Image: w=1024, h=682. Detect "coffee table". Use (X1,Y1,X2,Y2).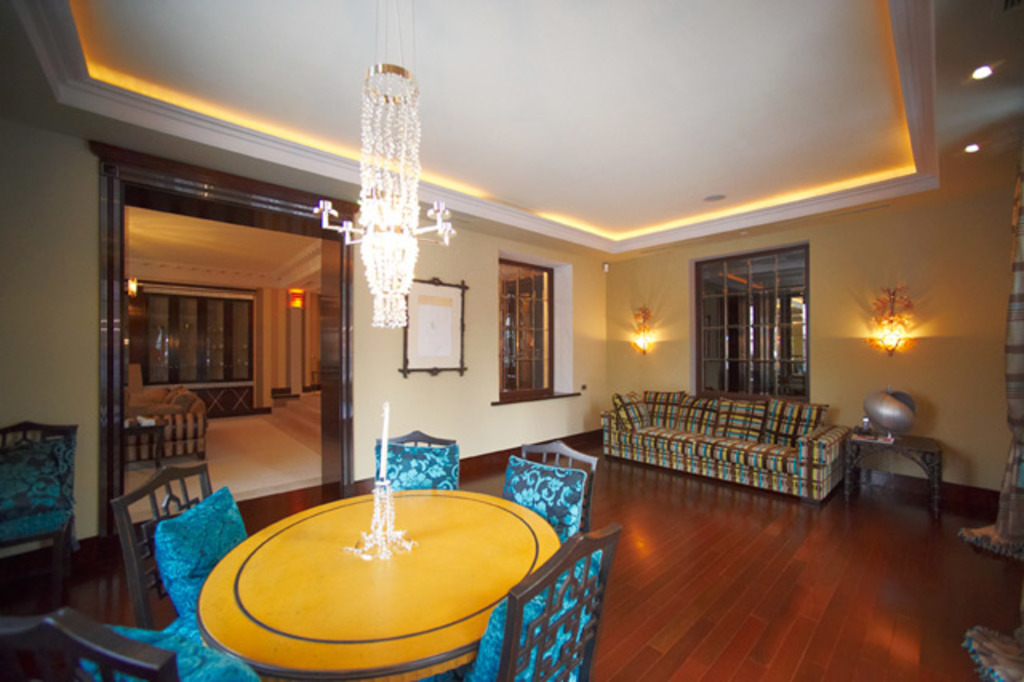
(198,475,554,677).
